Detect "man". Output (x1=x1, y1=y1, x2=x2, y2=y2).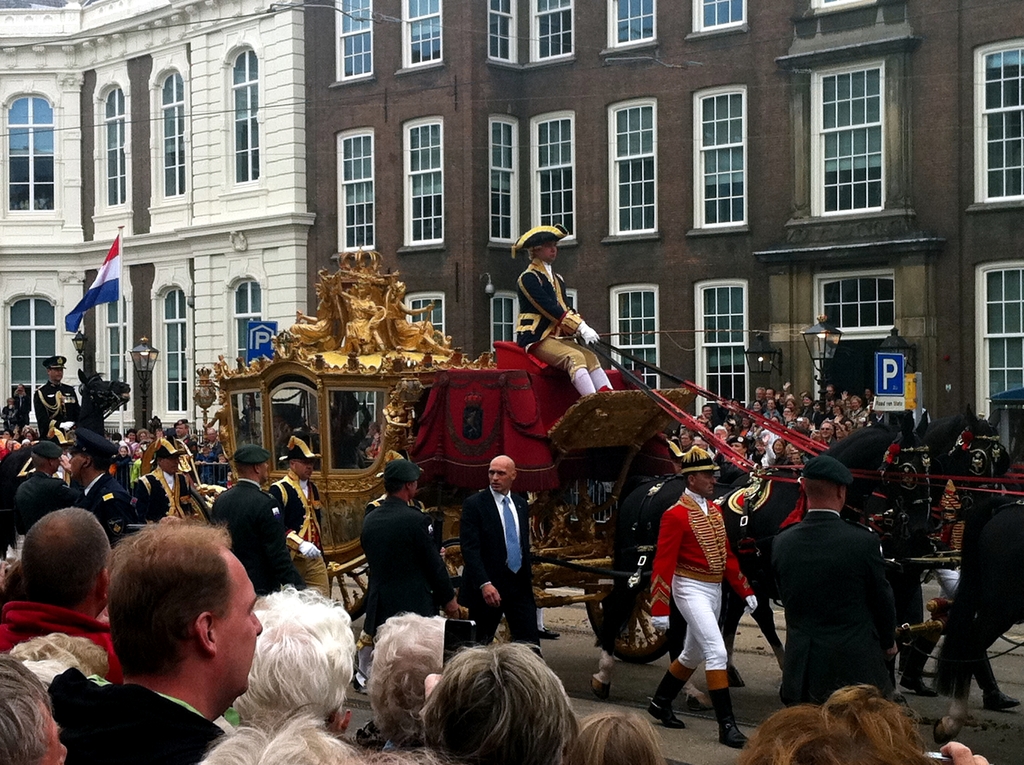
(x1=0, y1=648, x2=72, y2=764).
